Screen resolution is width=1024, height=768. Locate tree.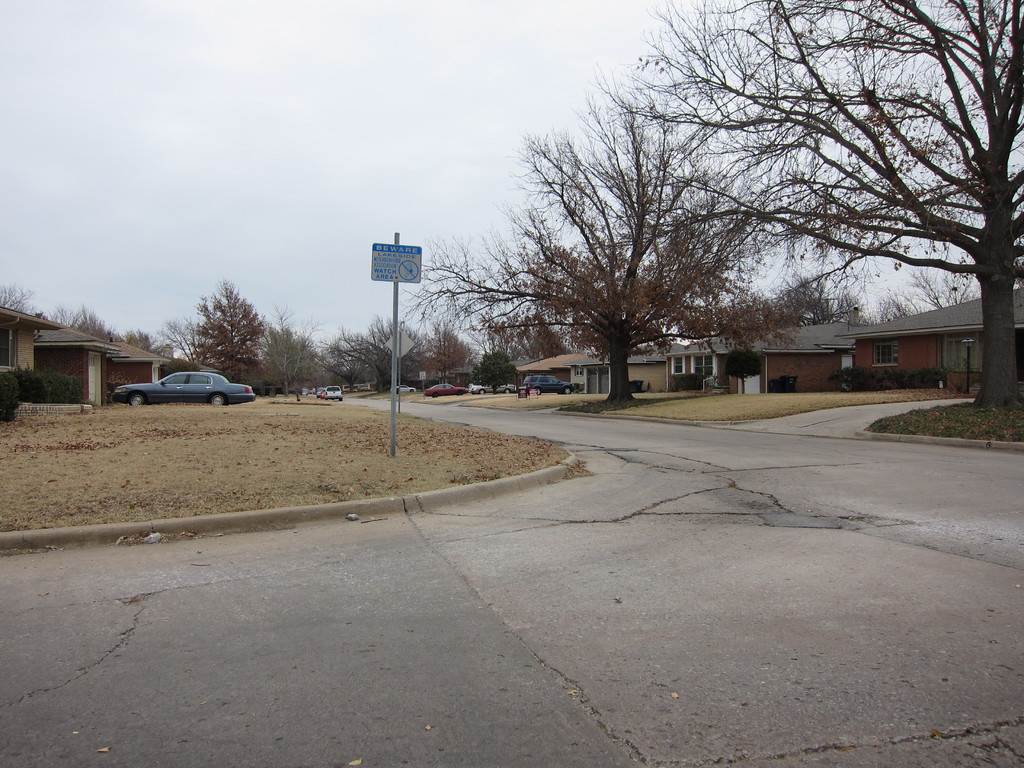
detection(157, 314, 204, 366).
